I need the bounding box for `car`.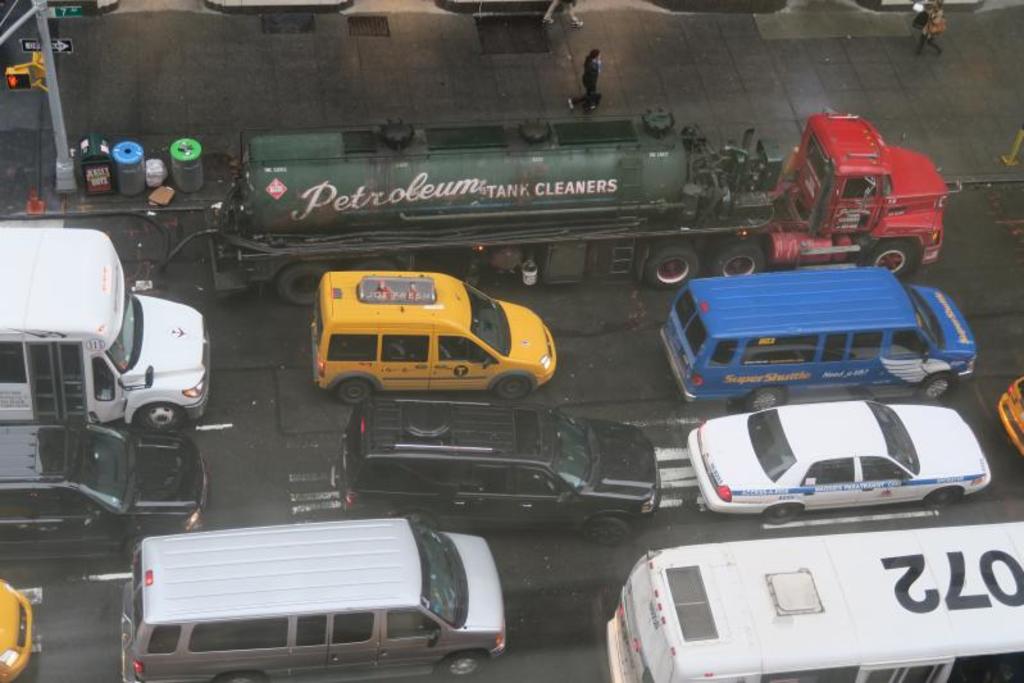
Here it is: rect(0, 575, 31, 682).
